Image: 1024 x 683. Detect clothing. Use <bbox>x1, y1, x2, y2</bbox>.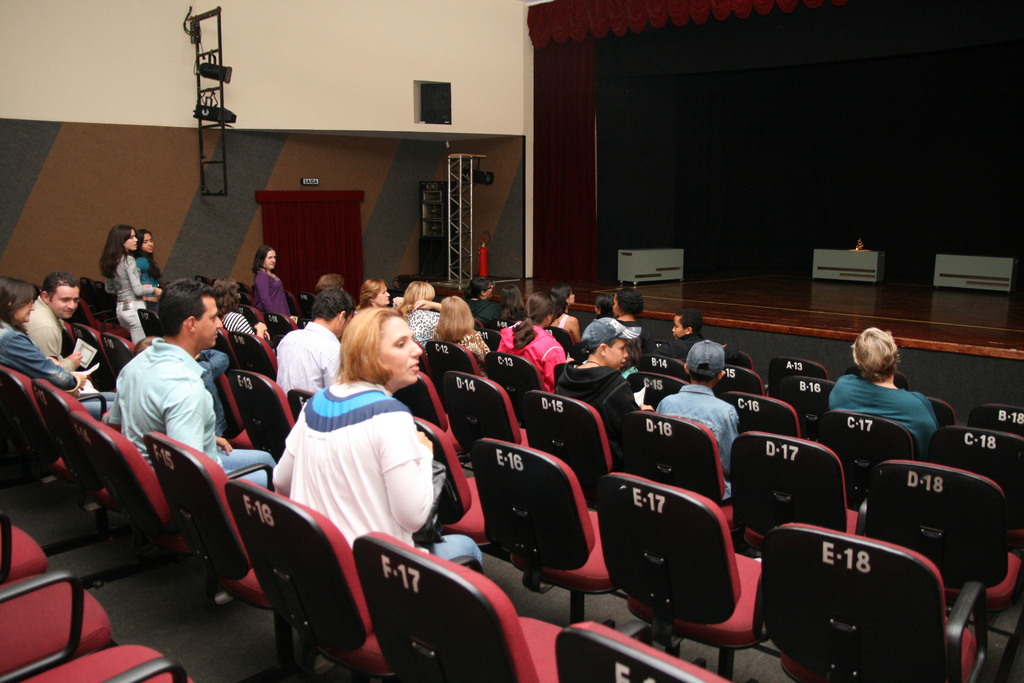
<bbox>653, 334, 705, 361</bbox>.
